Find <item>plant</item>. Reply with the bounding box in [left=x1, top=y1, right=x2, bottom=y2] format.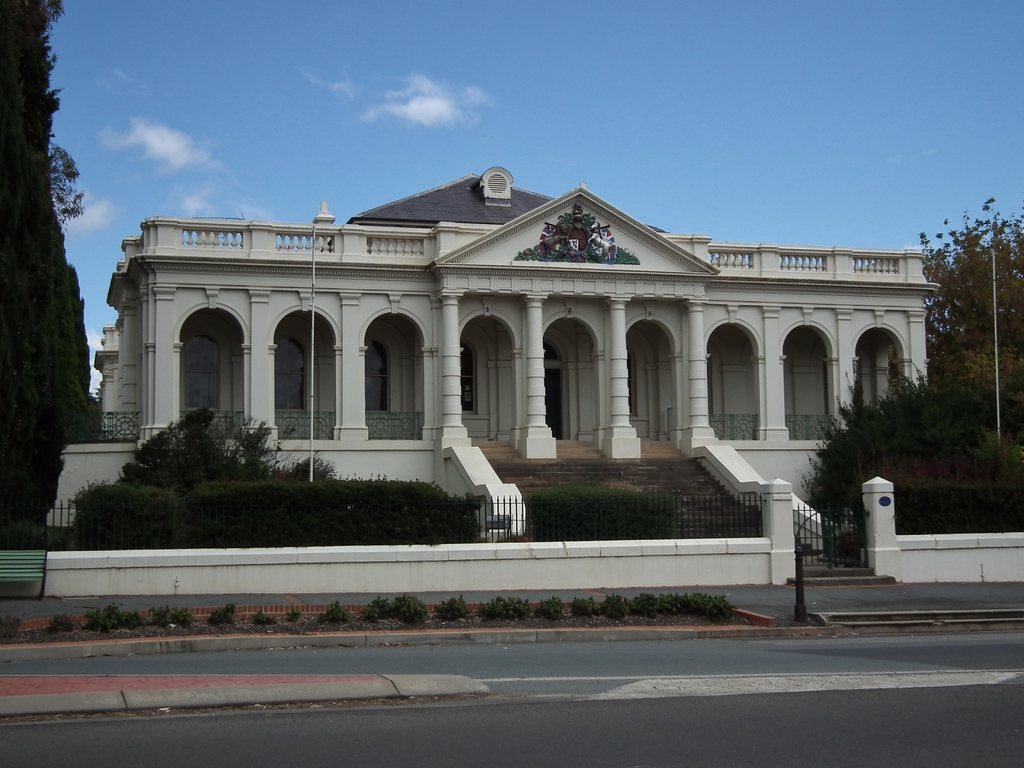
[left=287, top=603, right=305, bottom=630].
